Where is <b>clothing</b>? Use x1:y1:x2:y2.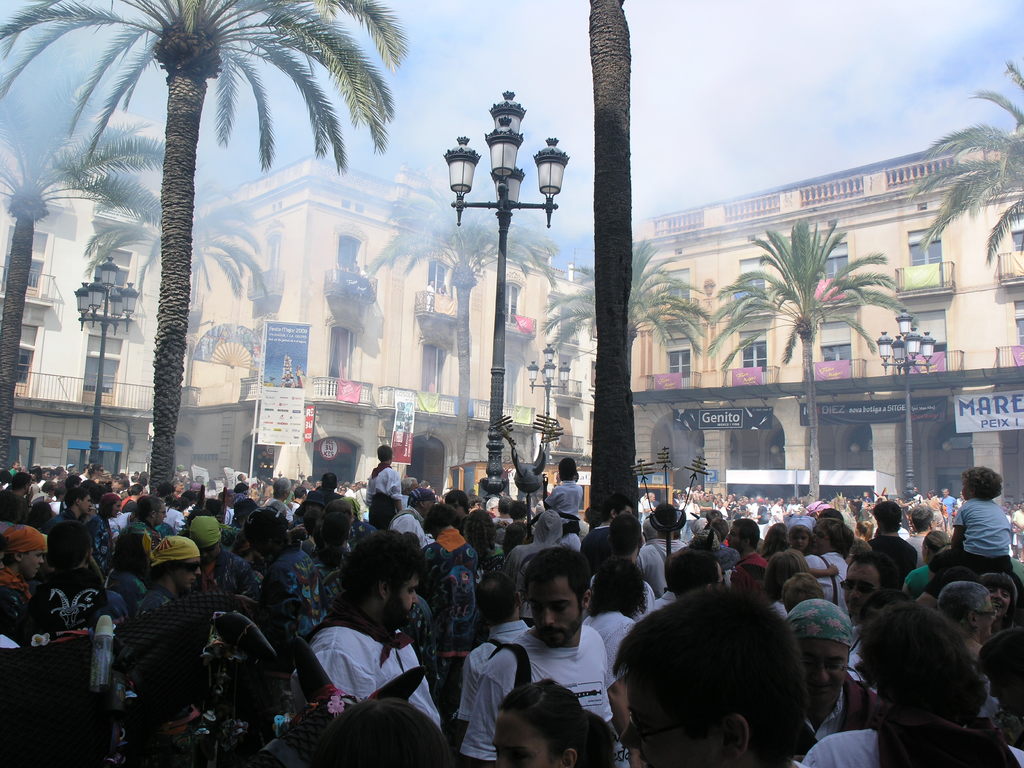
547:476:587:530.
